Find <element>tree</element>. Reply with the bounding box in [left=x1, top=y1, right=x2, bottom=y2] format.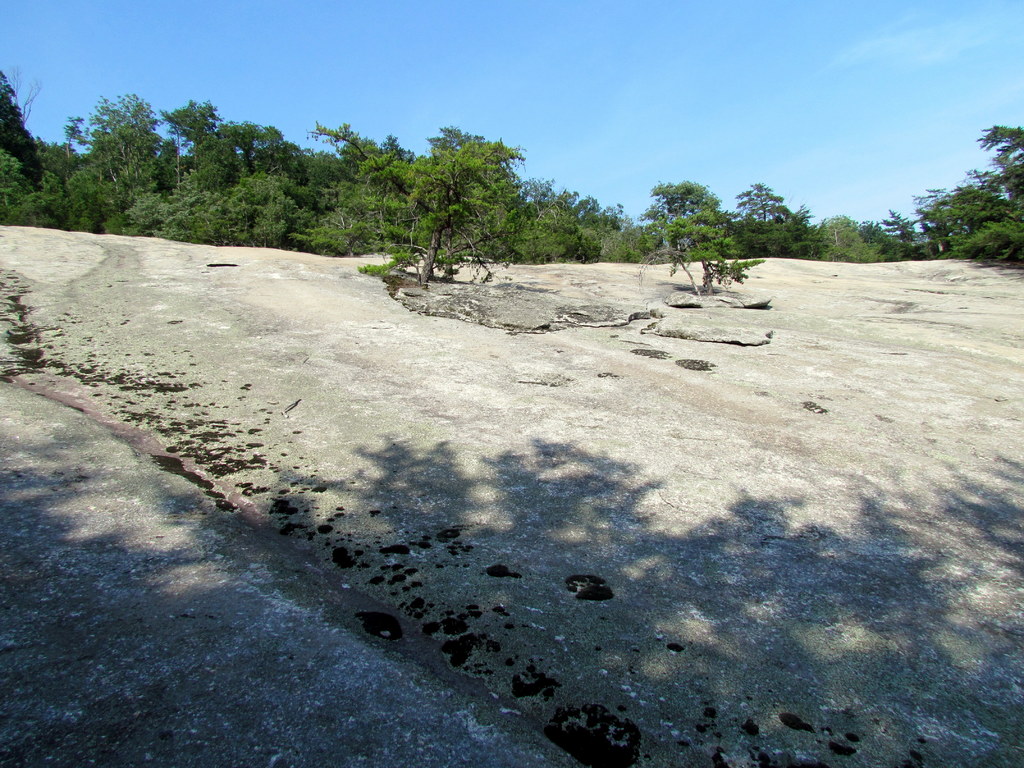
[left=586, top=196, right=627, bottom=260].
